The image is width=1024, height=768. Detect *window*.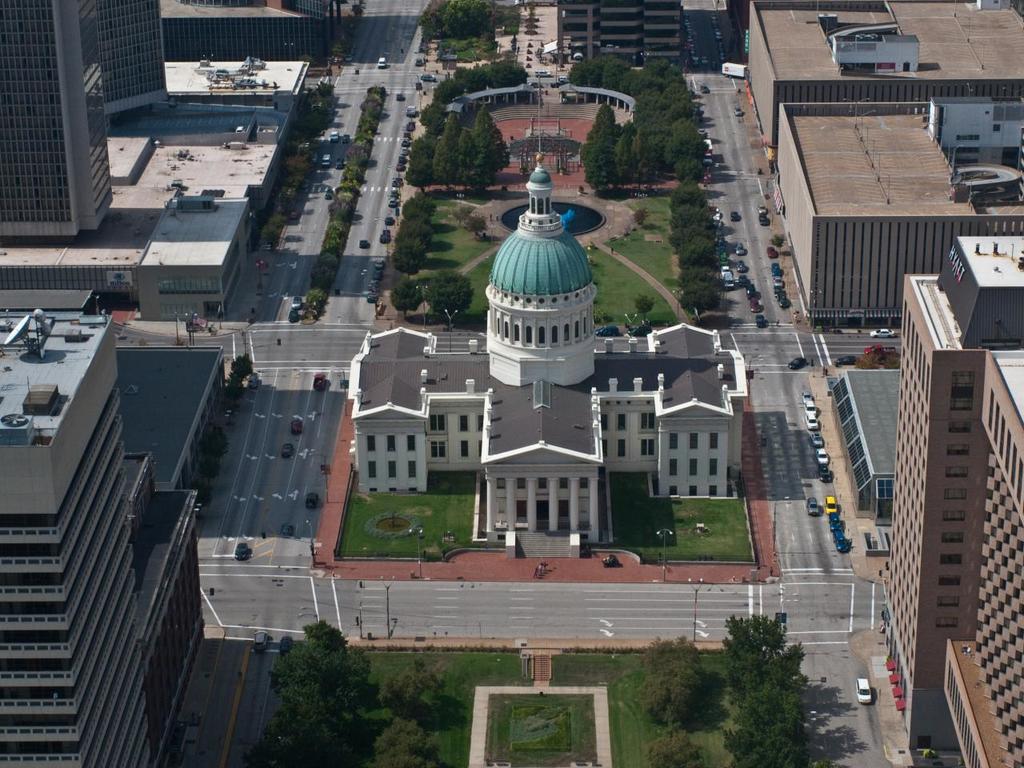
Detection: x1=367 y1=462 x2=375 y2=478.
